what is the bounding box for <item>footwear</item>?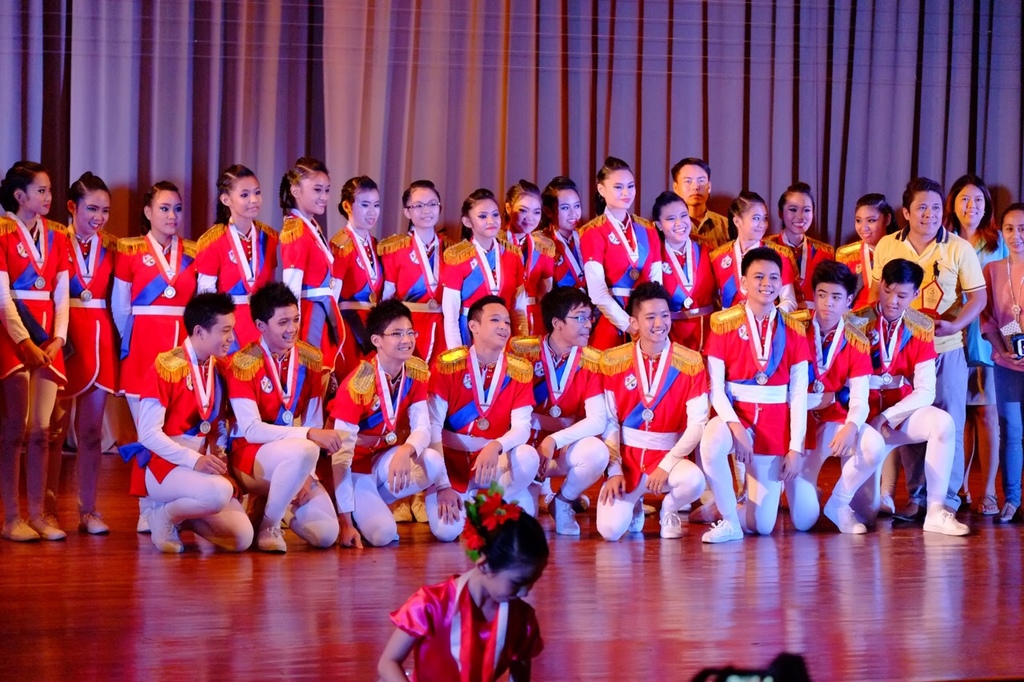
690, 500, 716, 526.
